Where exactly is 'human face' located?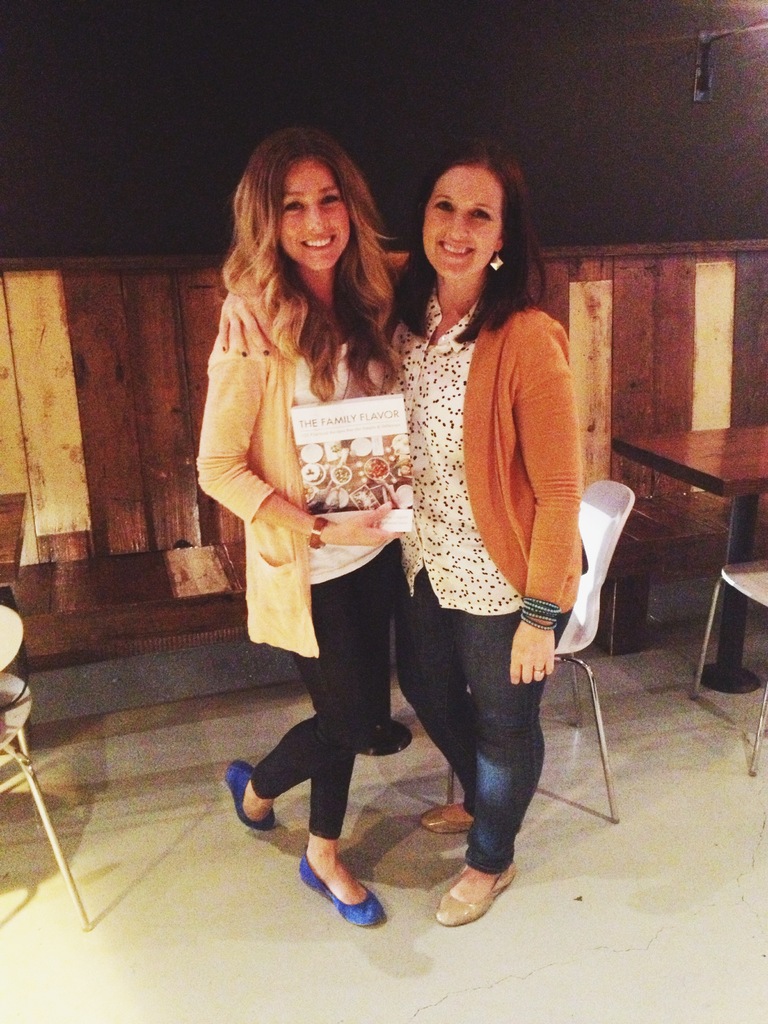
Its bounding box is bbox=[421, 166, 507, 276].
